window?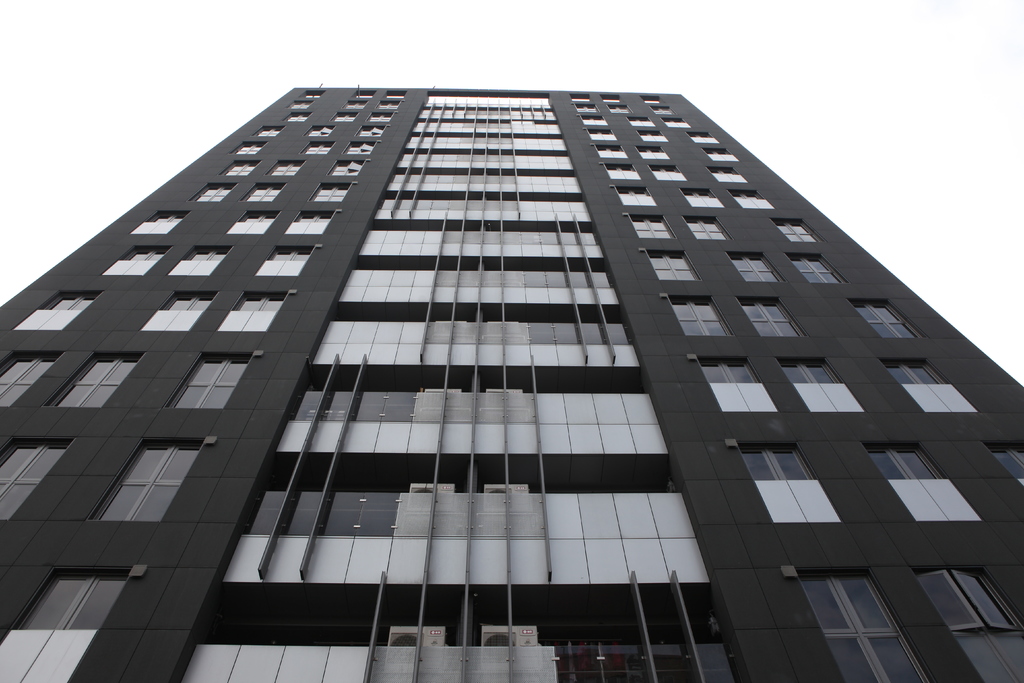
BBox(139, 288, 220, 334)
